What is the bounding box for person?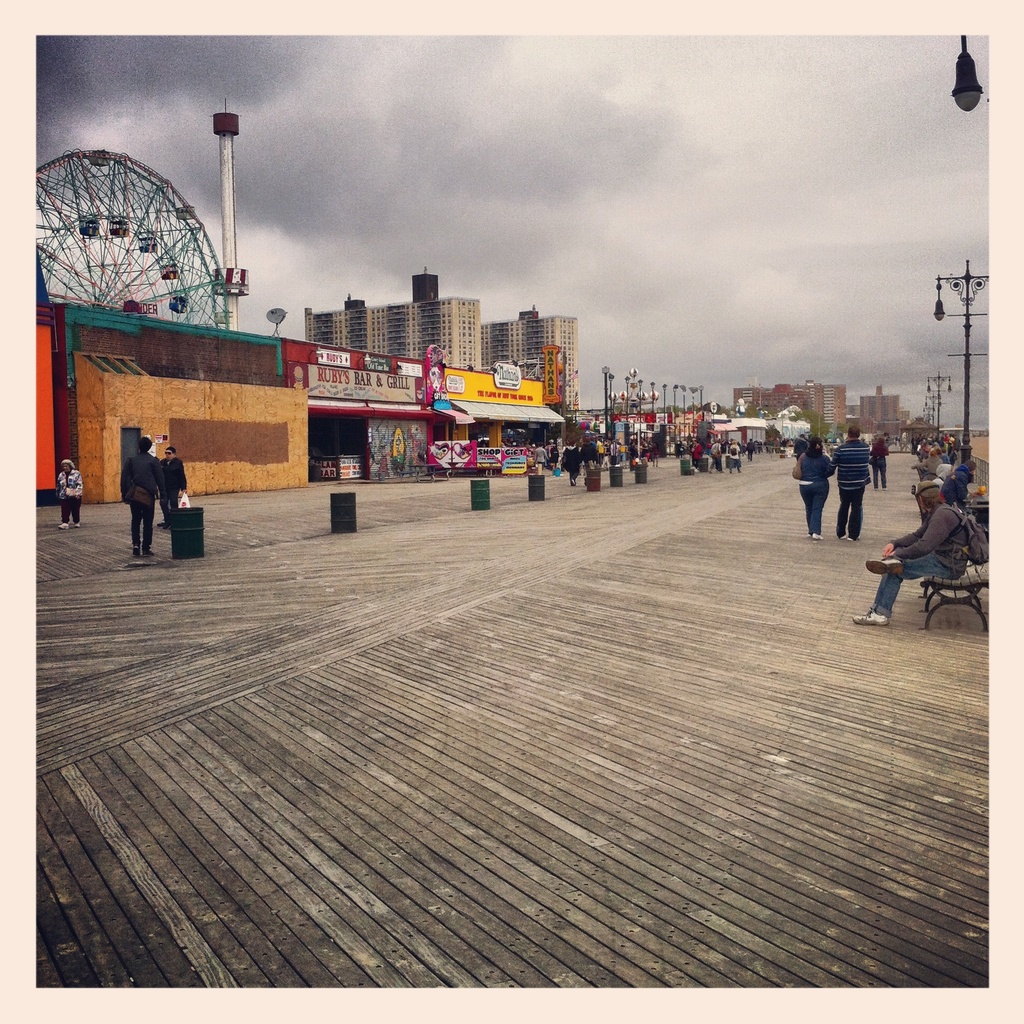
(694,440,705,475).
